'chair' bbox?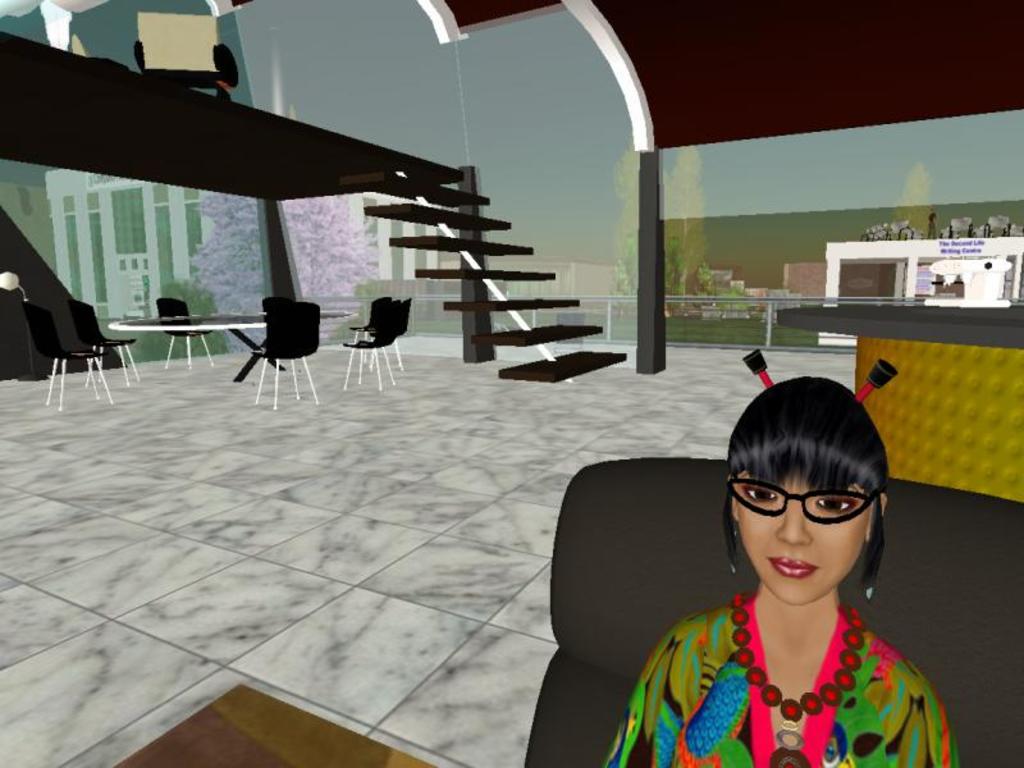
x1=339, y1=310, x2=401, y2=390
